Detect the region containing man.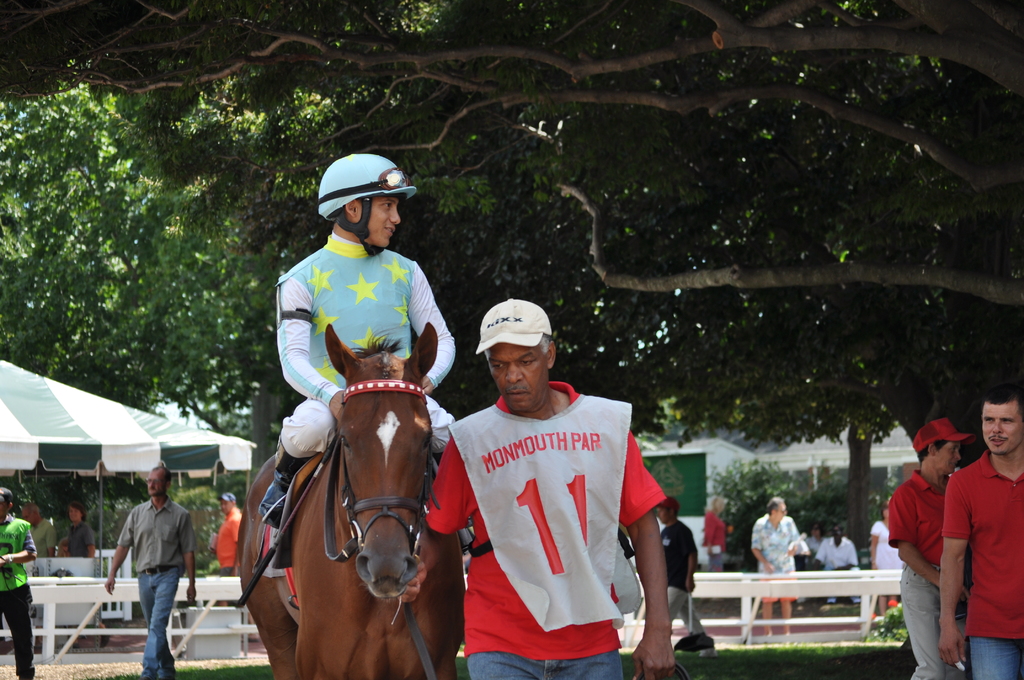
71 503 95 558.
